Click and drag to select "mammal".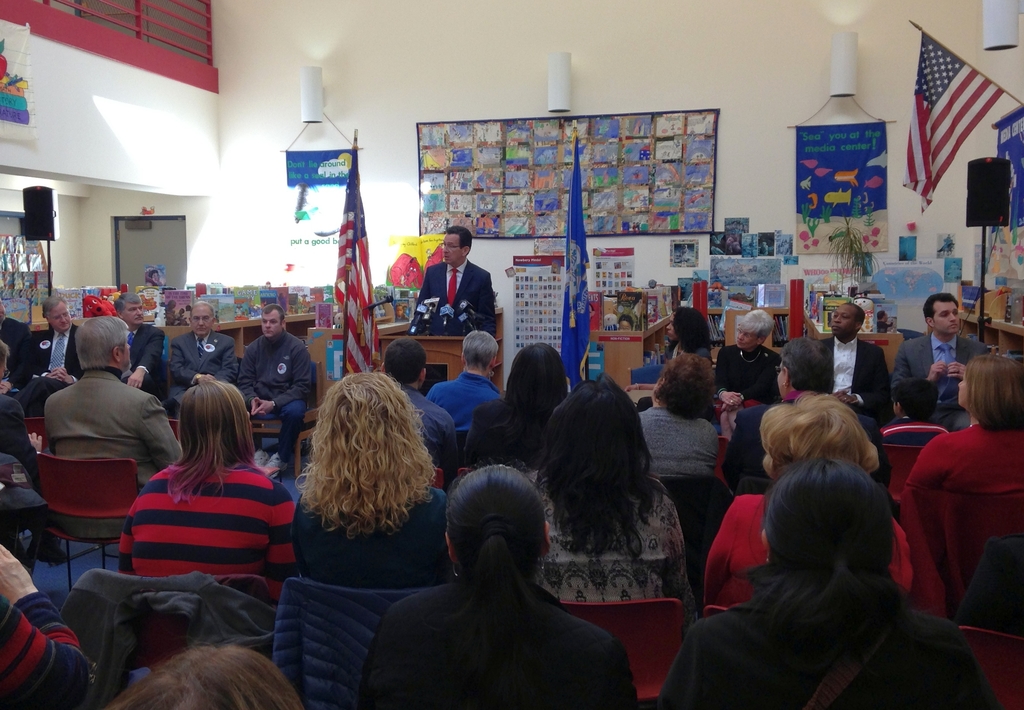
Selection: locate(662, 453, 998, 709).
